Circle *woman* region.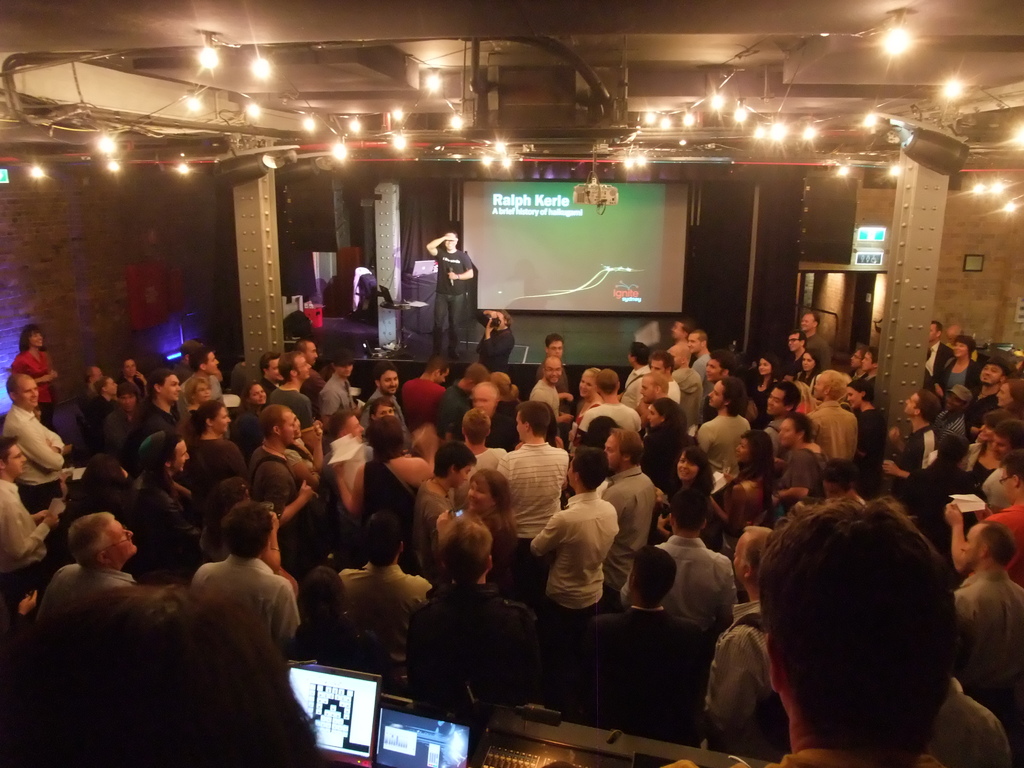
Region: [649,447,714,536].
